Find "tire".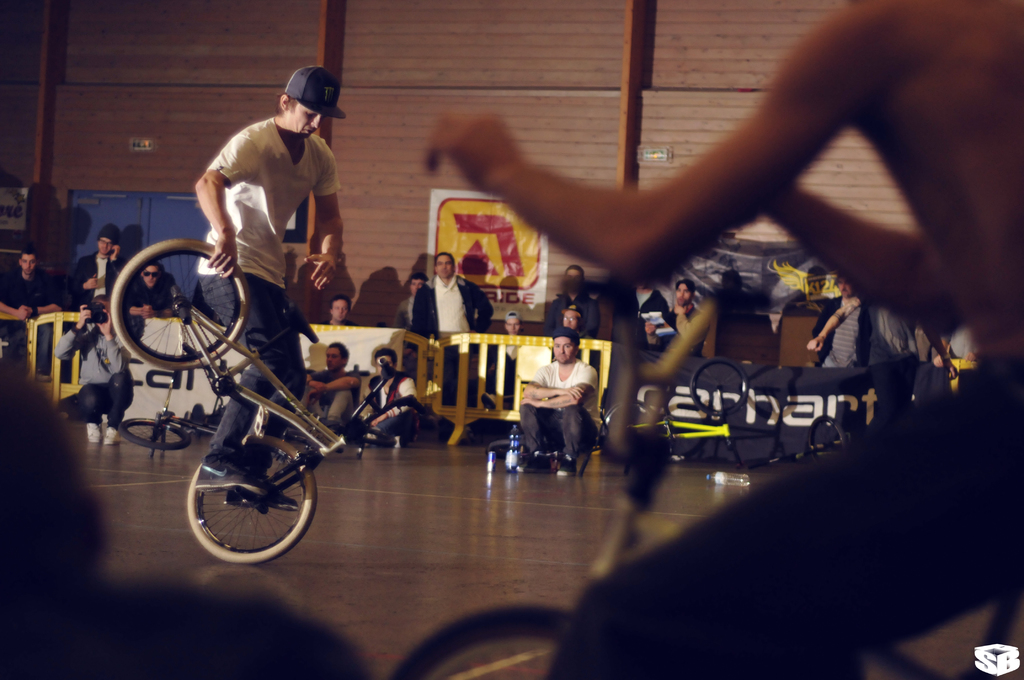
Rect(108, 240, 250, 370).
